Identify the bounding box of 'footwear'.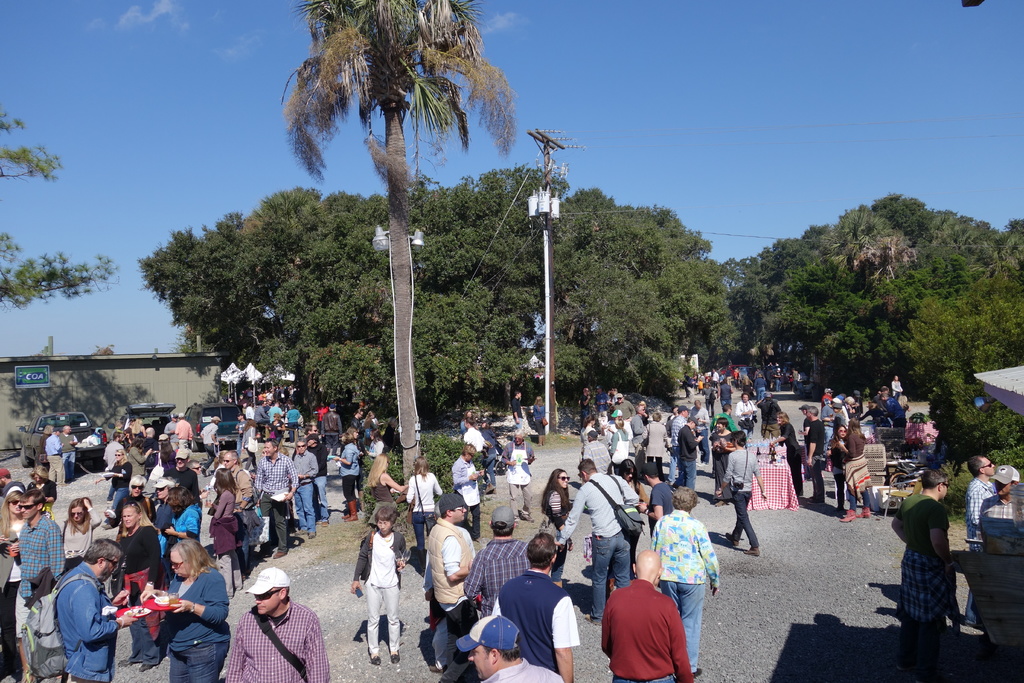
[x1=370, y1=652, x2=382, y2=666].
